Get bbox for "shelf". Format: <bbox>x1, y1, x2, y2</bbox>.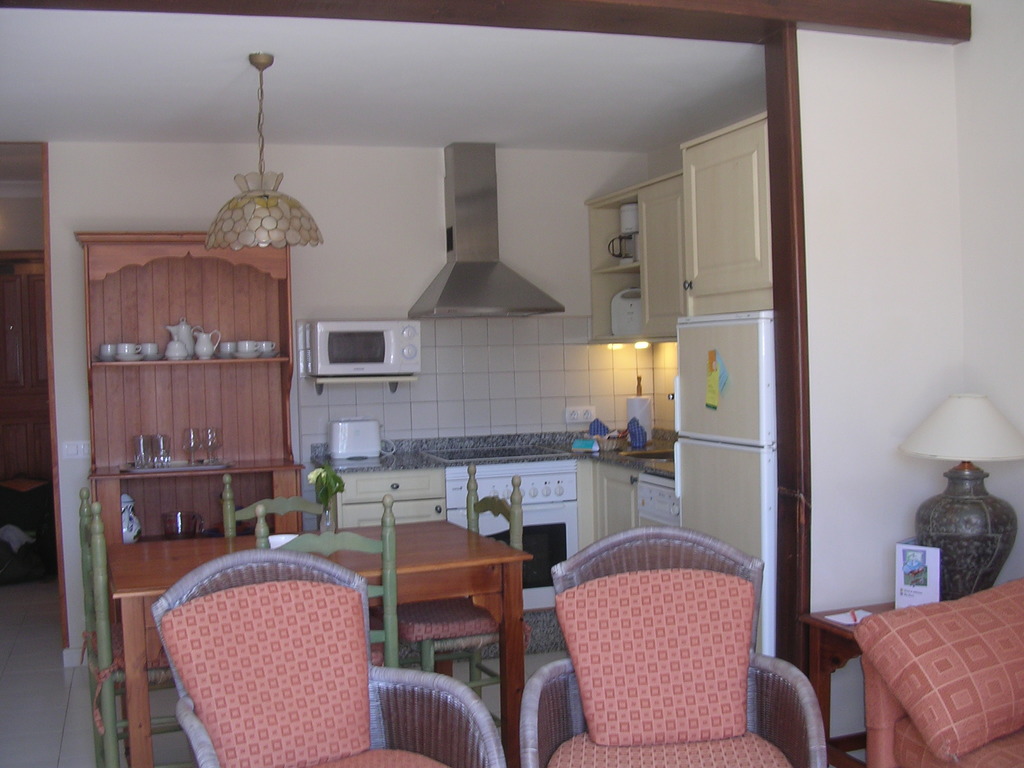
<bbox>321, 461, 570, 619</bbox>.
